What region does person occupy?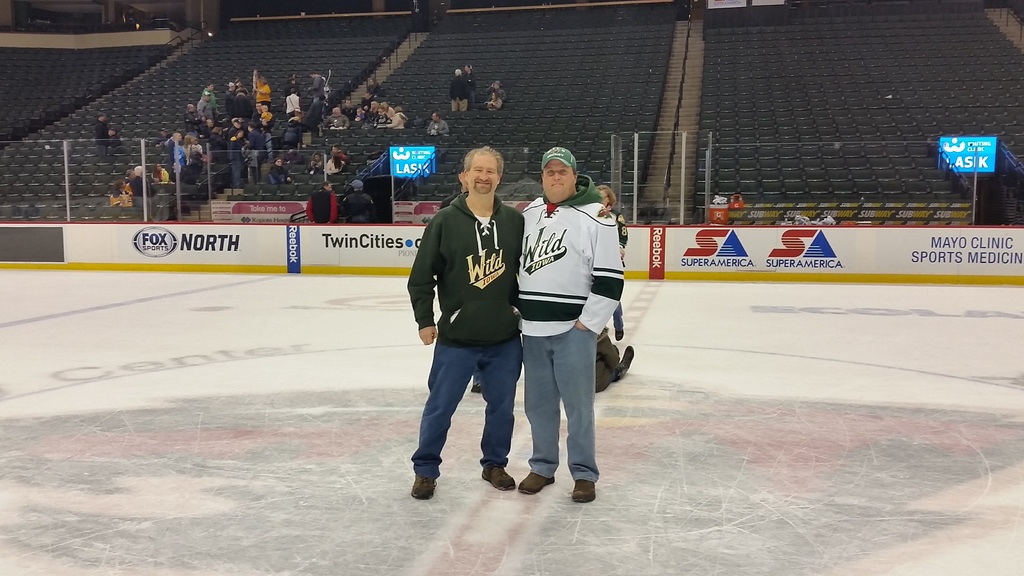
<box>125,166,136,191</box>.
